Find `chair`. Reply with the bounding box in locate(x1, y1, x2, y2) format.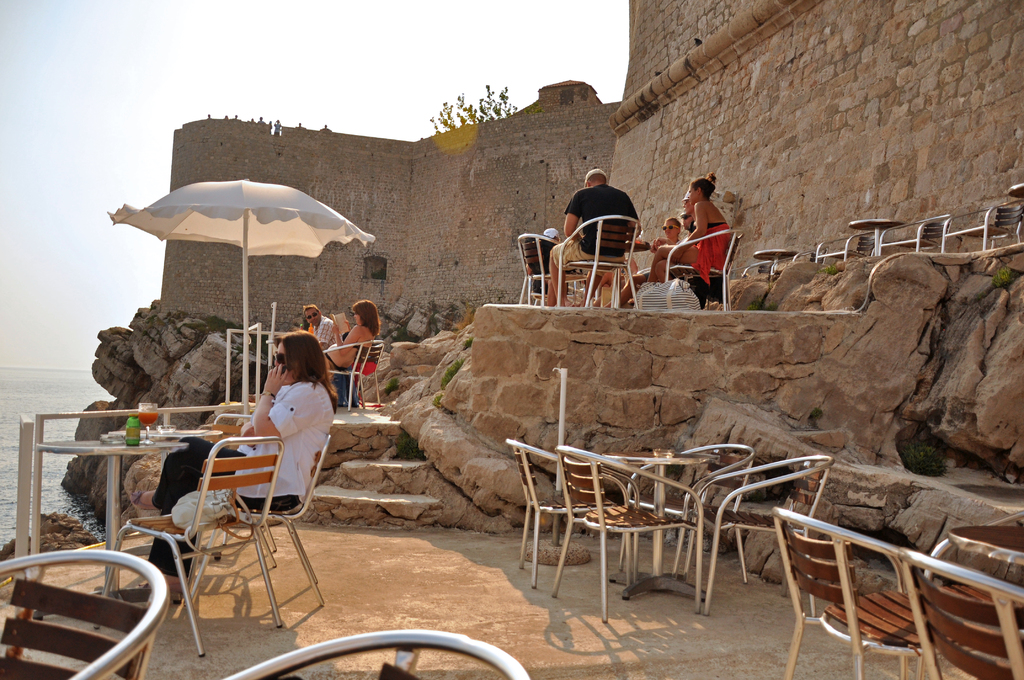
locate(680, 452, 834, 618).
